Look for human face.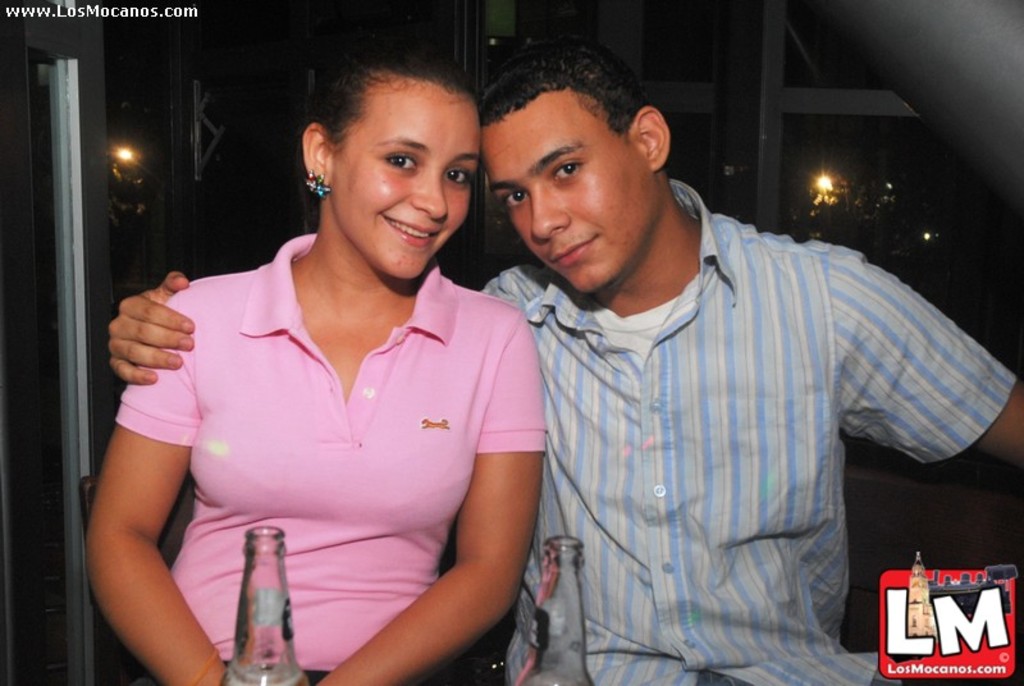
Found: [479,82,652,297].
